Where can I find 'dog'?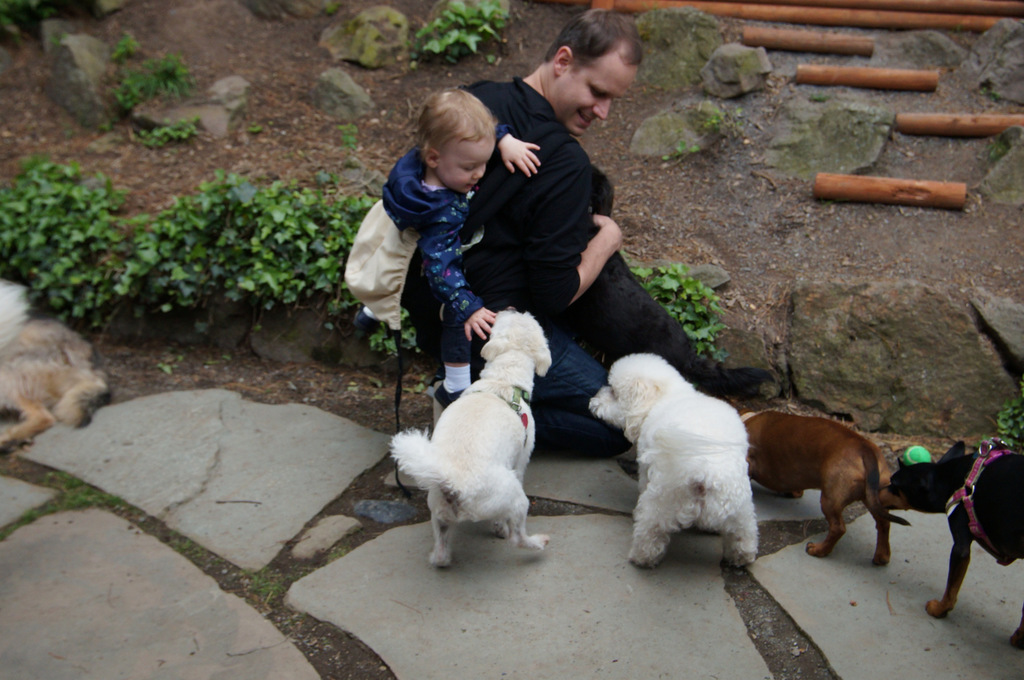
You can find it at rect(590, 353, 760, 577).
